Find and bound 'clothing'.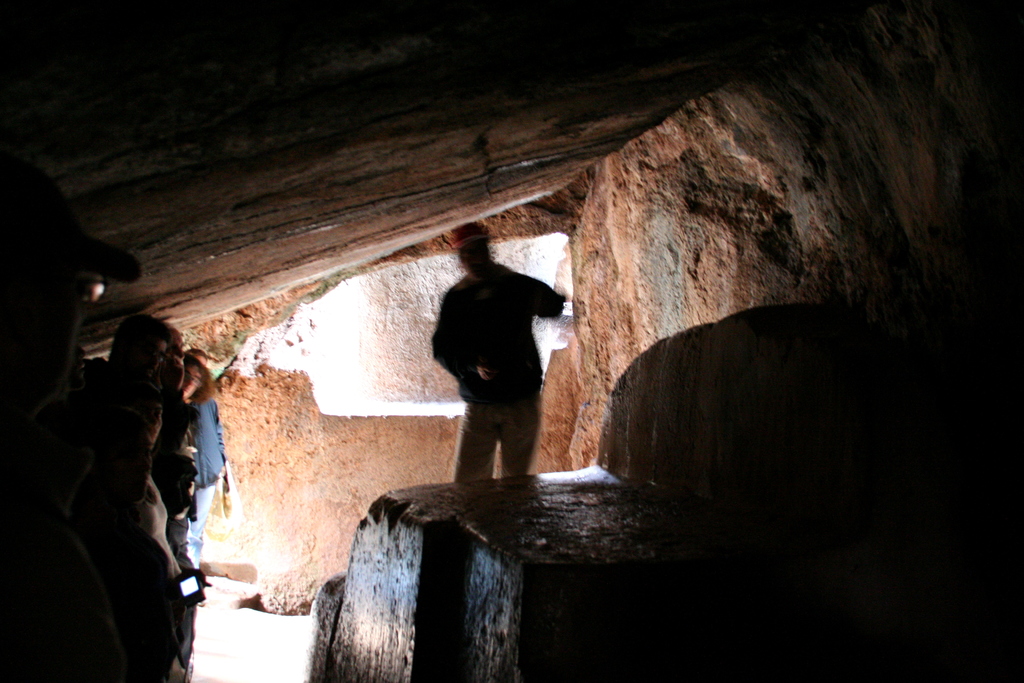
Bound: (427, 262, 569, 488).
